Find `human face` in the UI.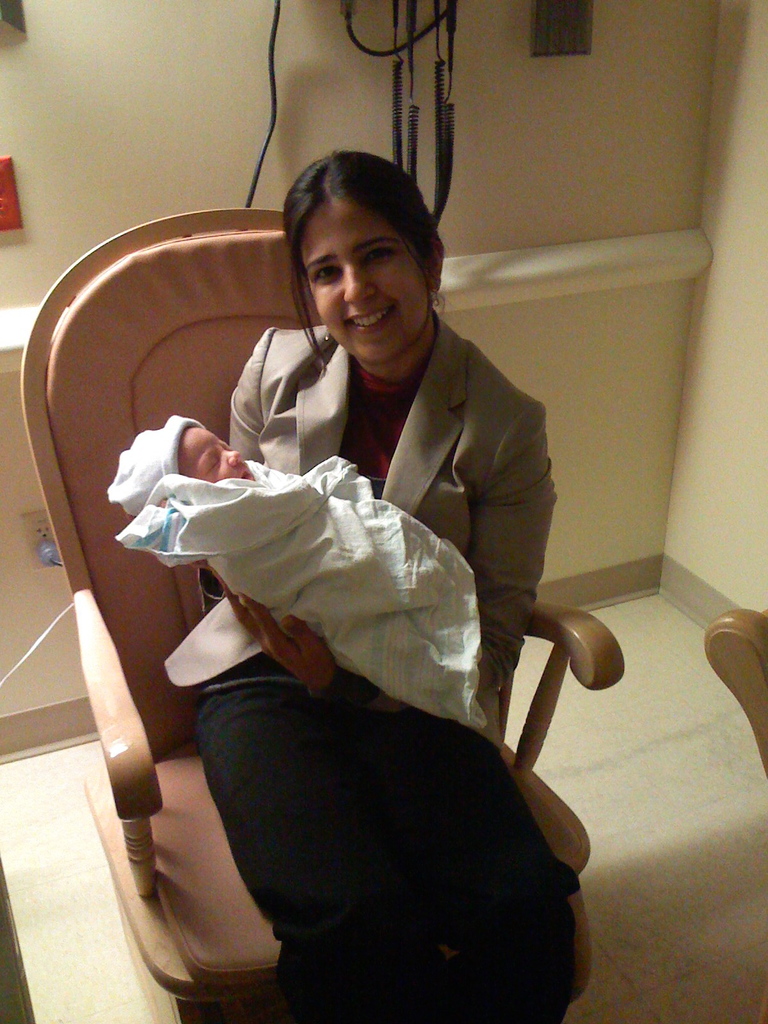
UI element at crop(179, 426, 254, 483).
